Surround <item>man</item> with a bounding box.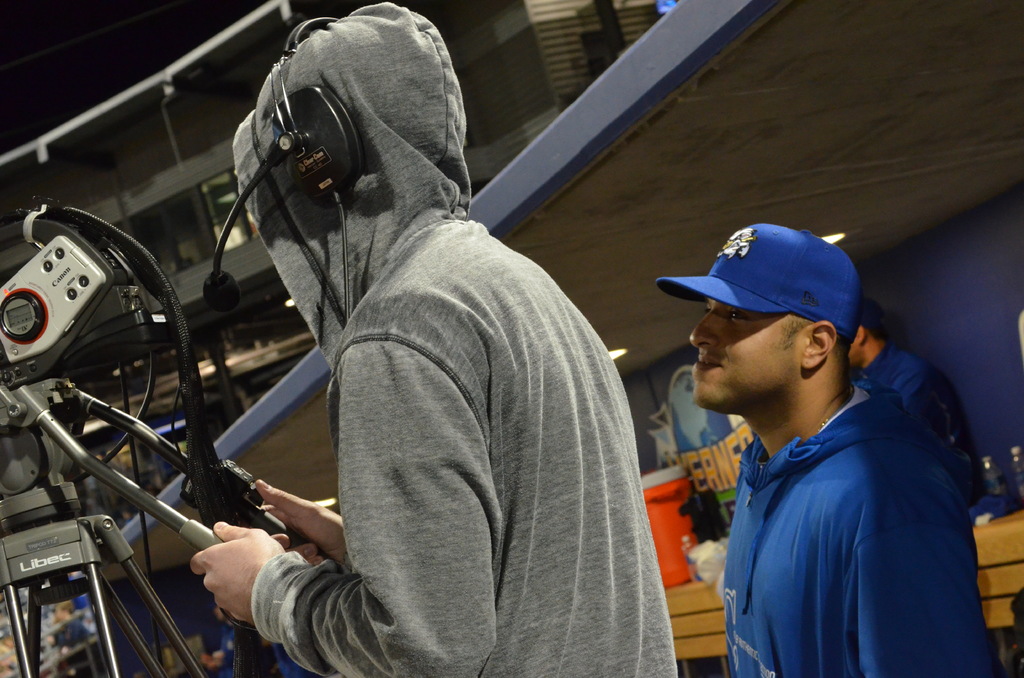
locate(849, 293, 988, 506).
